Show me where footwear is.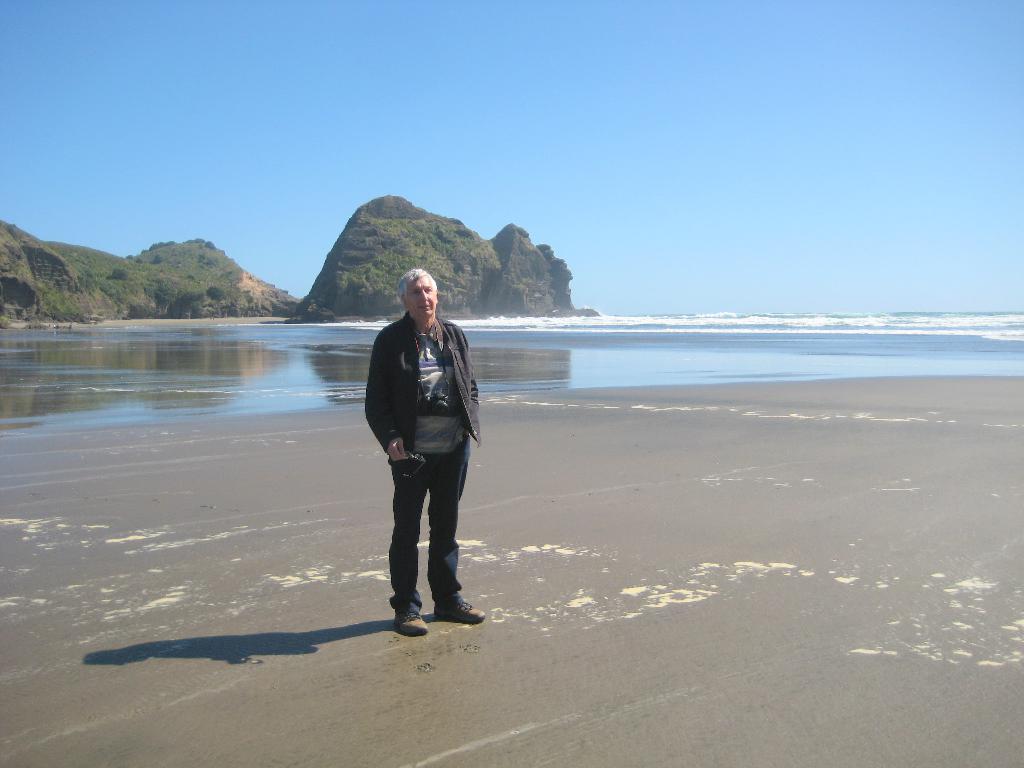
footwear is at l=393, t=610, r=431, b=635.
